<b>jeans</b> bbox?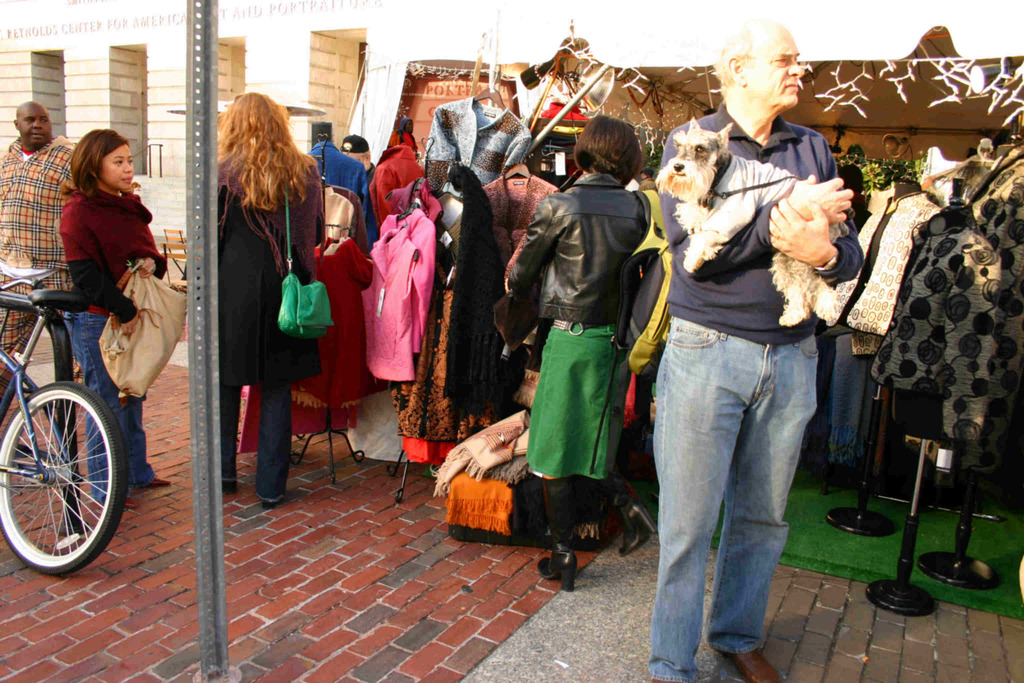
pyautogui.locateOnScreen(227, 389, 244, 486)
